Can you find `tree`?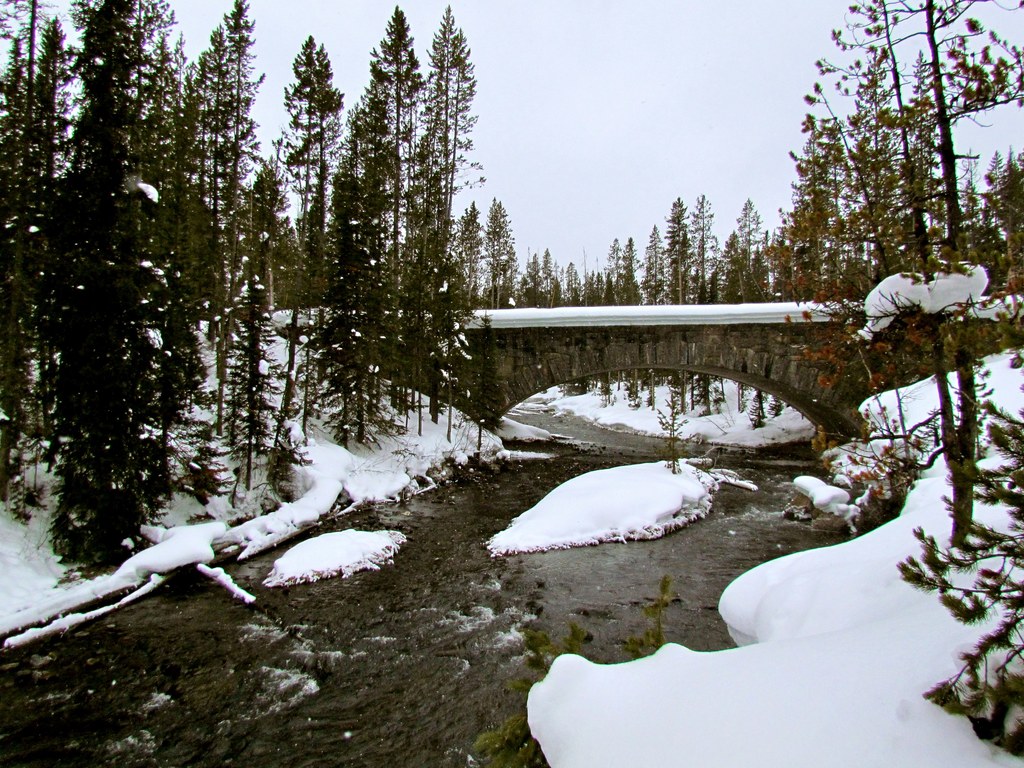
Yes, bounding box: <bbox>390, 2, 481, 416</bbox>.
